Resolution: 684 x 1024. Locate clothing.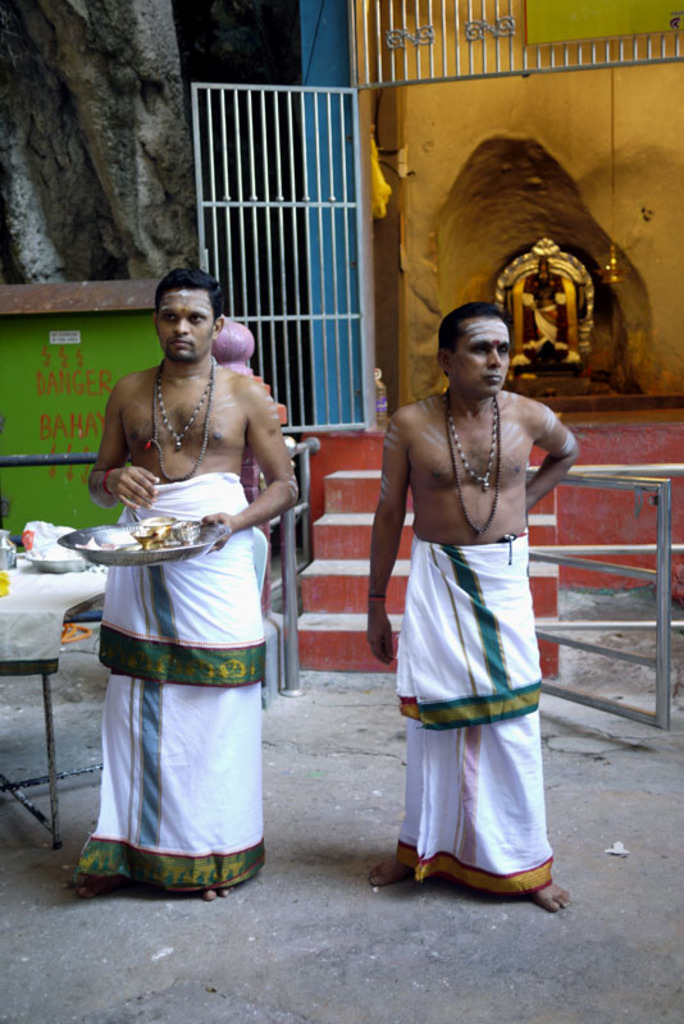
BBox(401, 531, 556, 902).
